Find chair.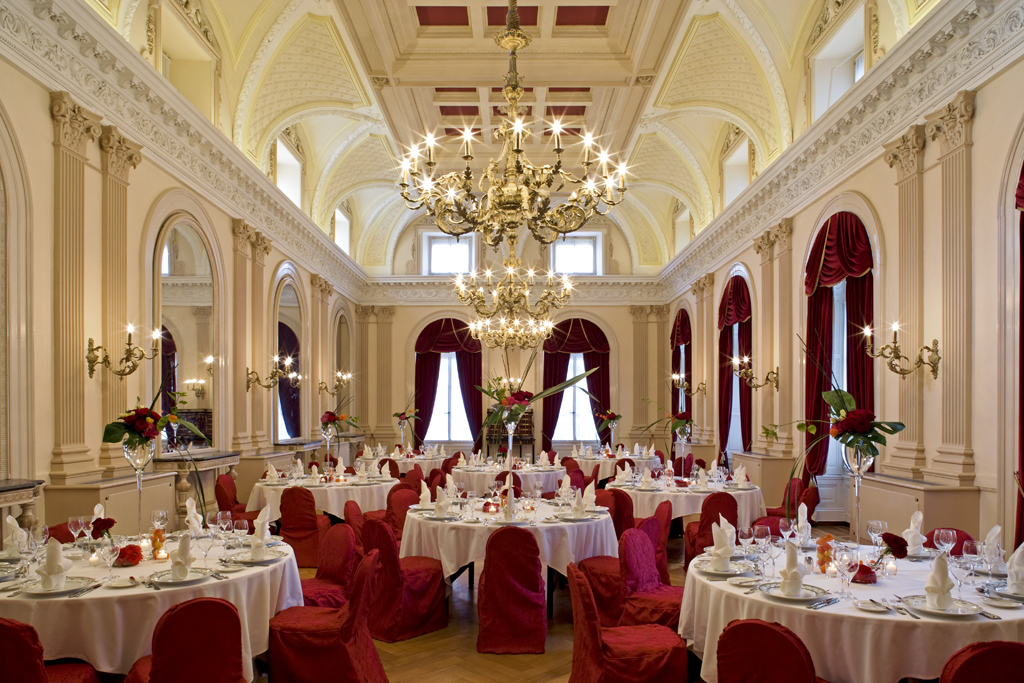
(x1=941, y1=640, x2=1023, y2=682).
